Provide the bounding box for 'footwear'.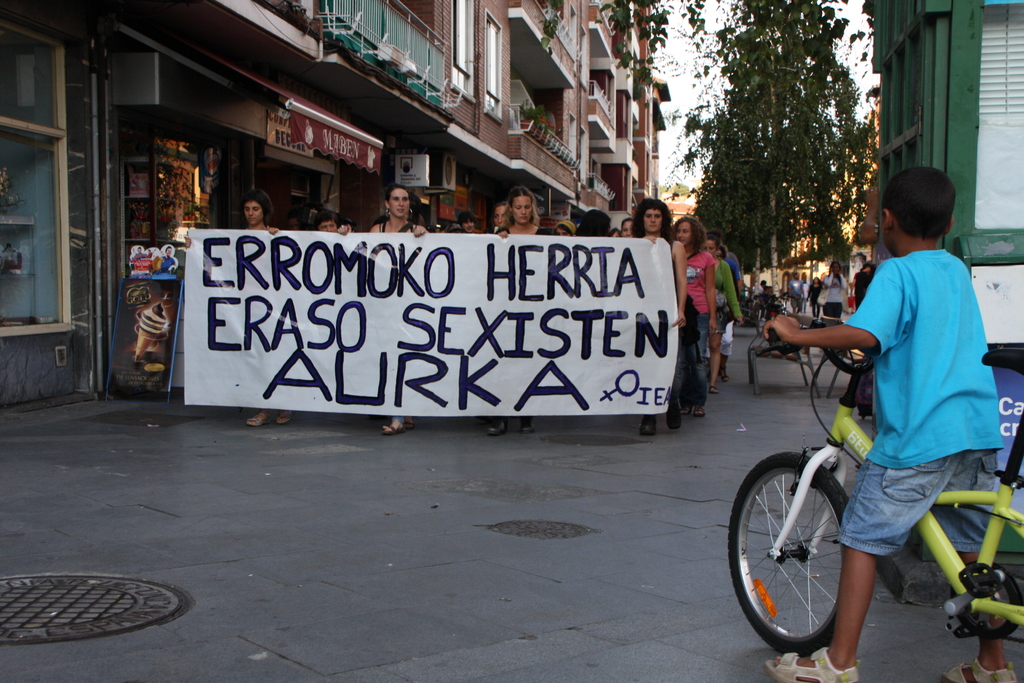
detection(666, 409, 683, 427).
